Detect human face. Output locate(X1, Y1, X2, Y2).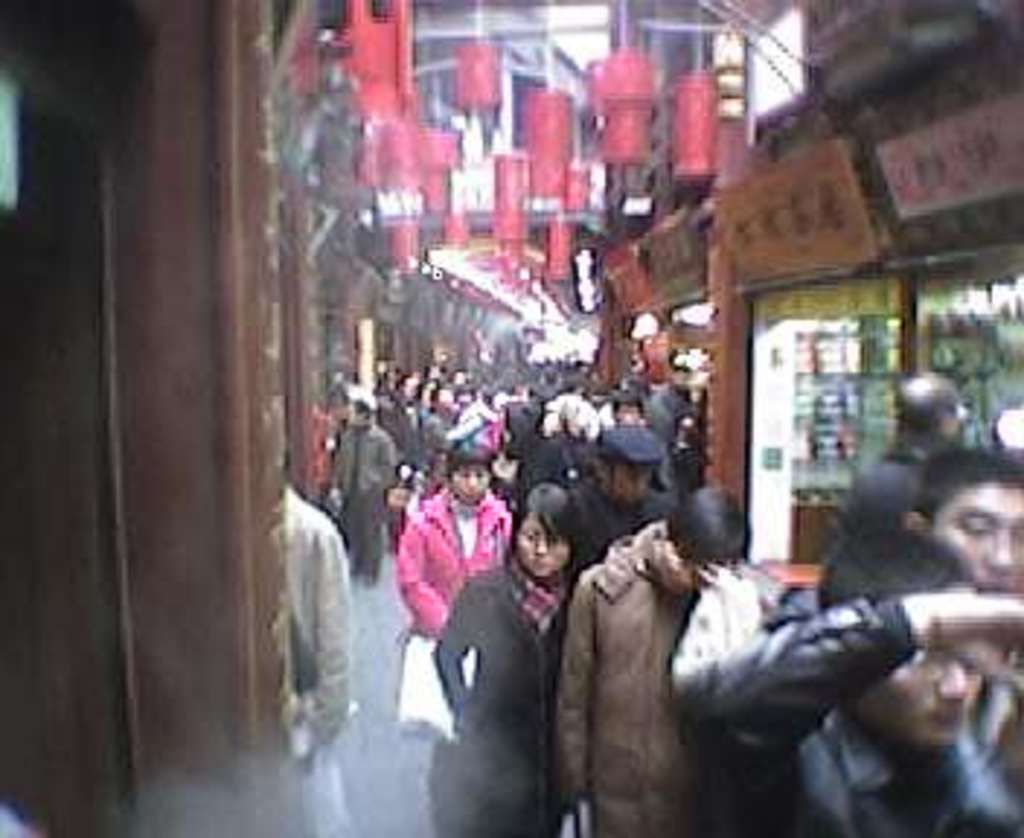
locate(439, 466, 495, 506).
